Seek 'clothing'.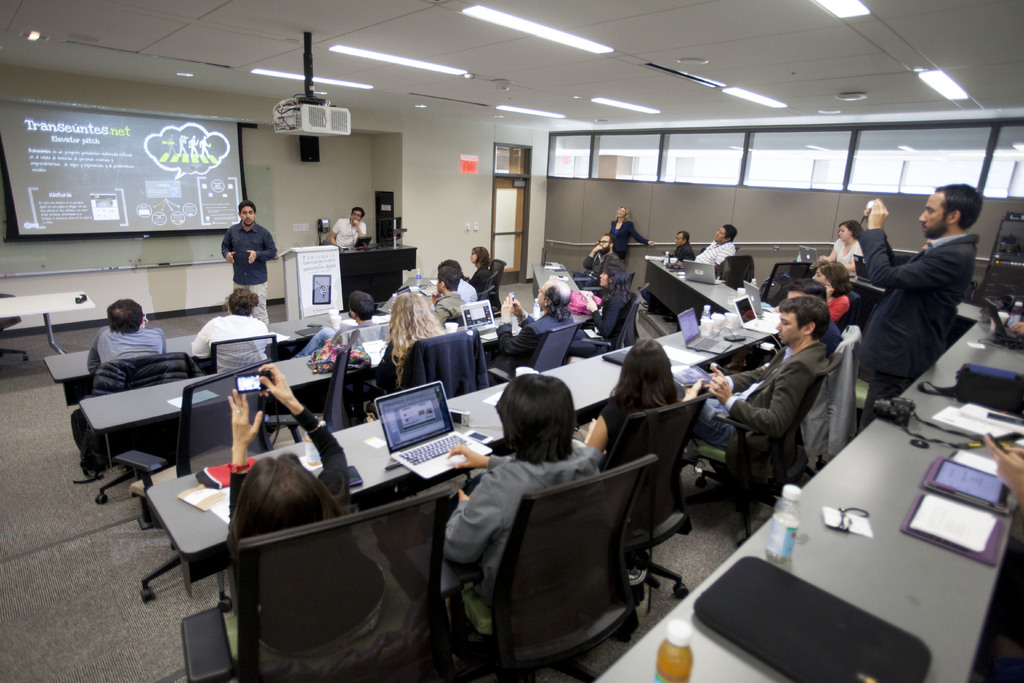
69 329 172 469.
